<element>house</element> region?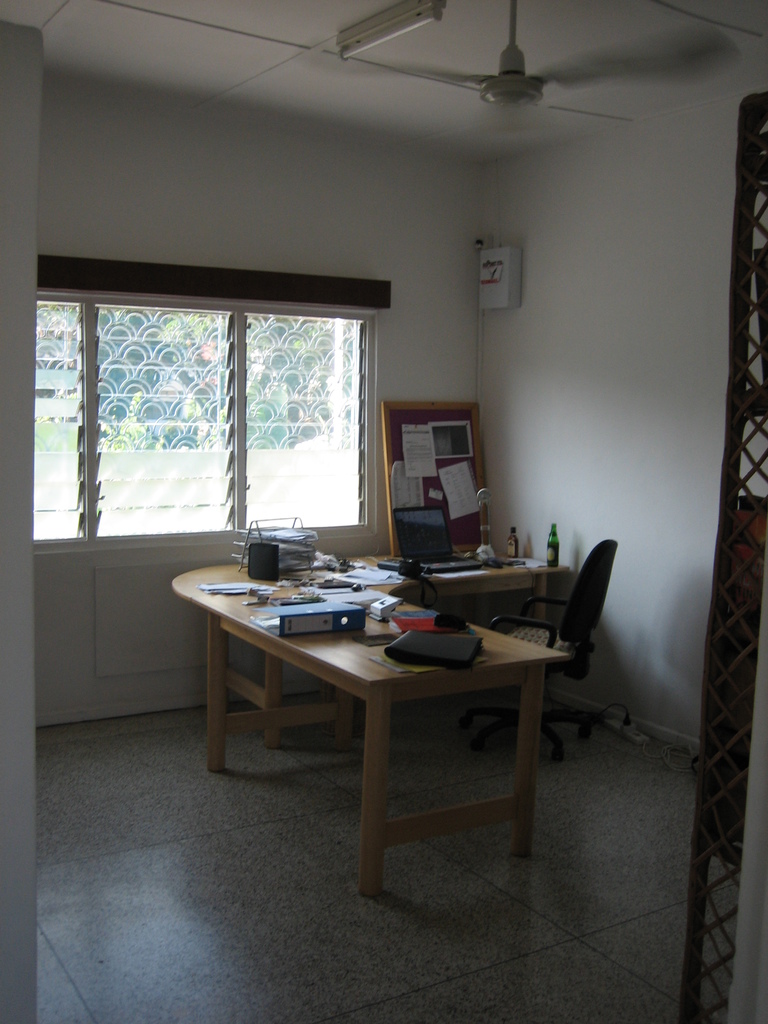
x1=9, y1=0, x2=767, y2=1016
